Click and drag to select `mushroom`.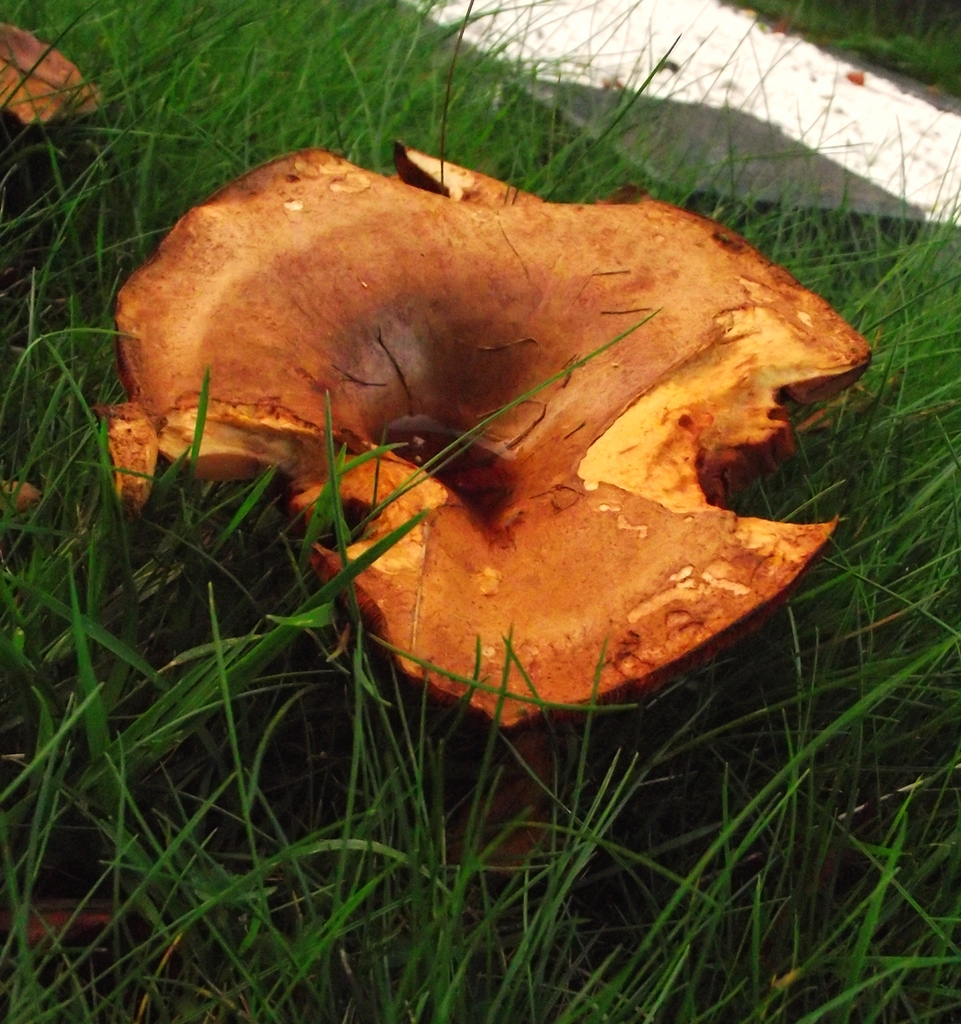
Selection: left=95, top=143, right=876, bottom=736.
